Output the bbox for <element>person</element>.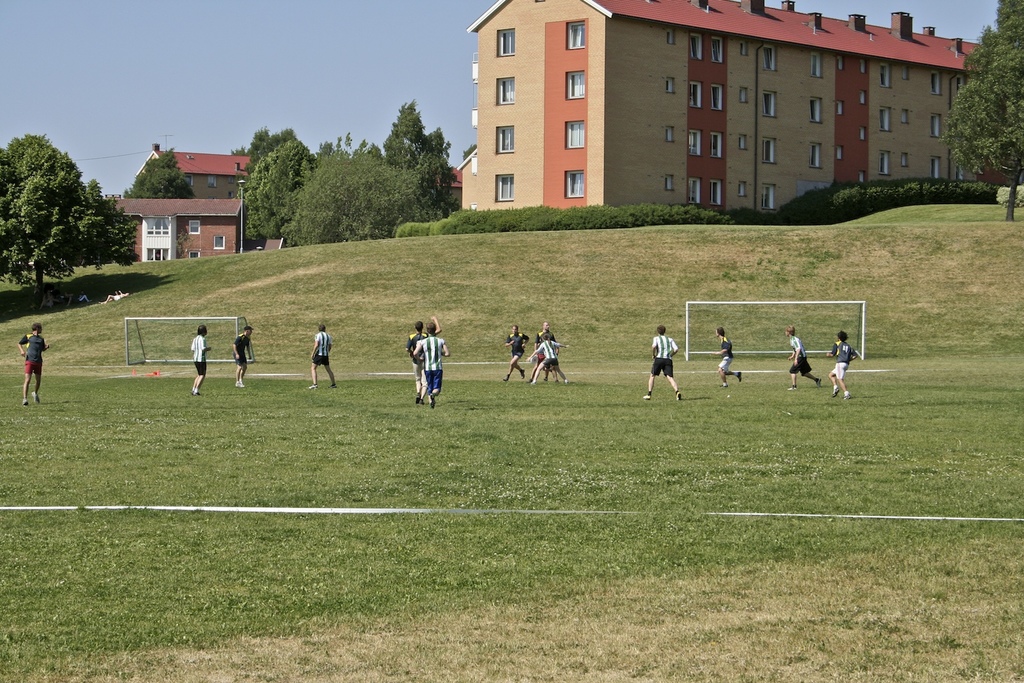
rect(822, 331, 858, 403).
